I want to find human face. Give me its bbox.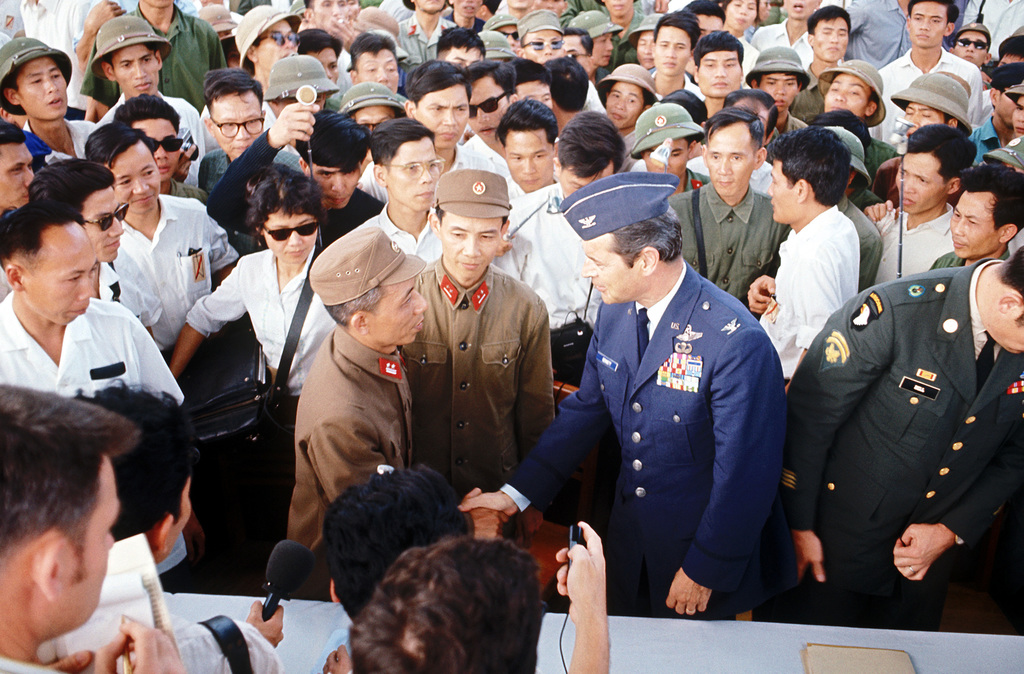
<box>992,50,1023,69</box>.
